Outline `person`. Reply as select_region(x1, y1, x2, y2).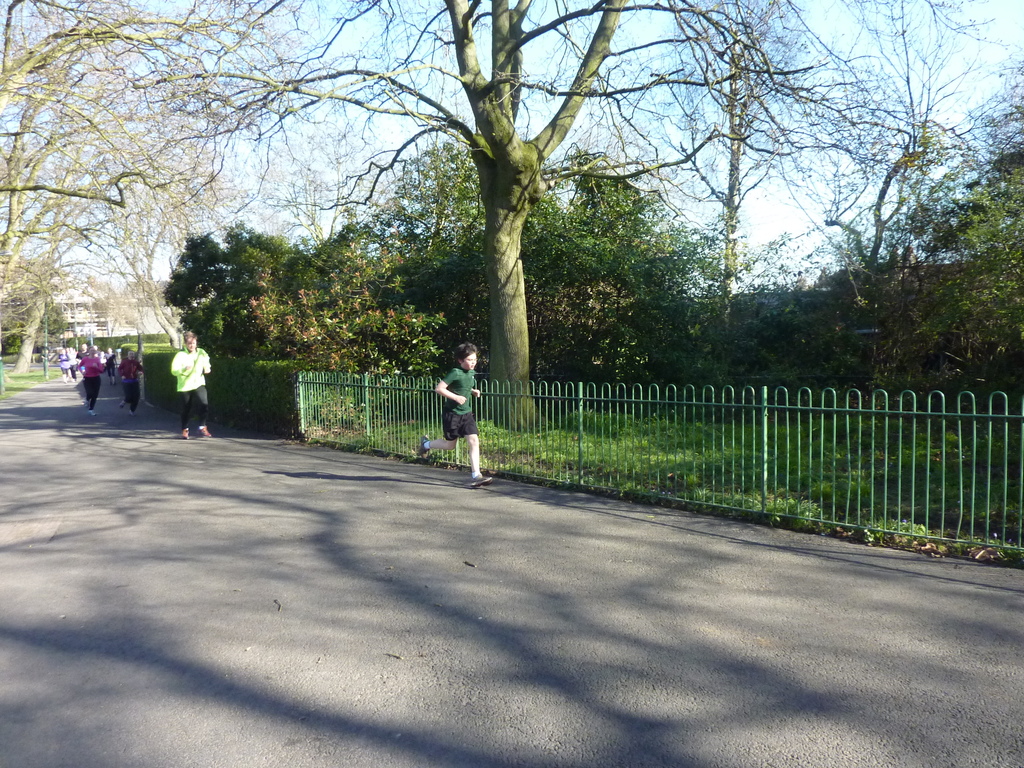
select_region(425, 348, 481, 476).
